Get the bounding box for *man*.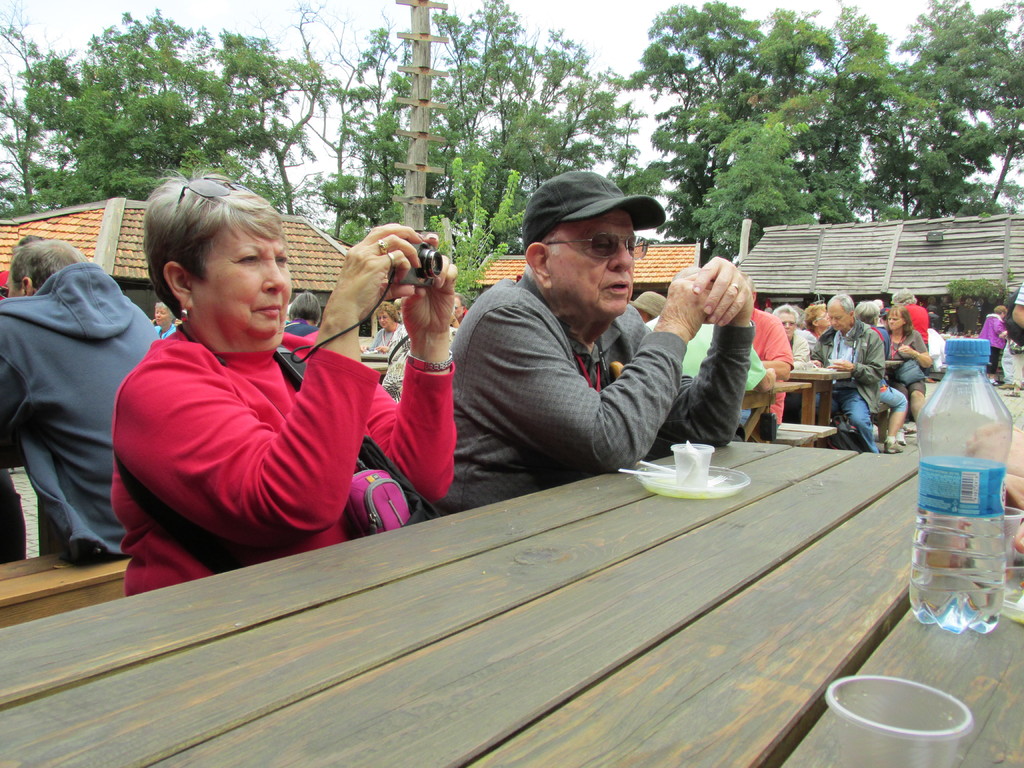
806/289/884/454.
